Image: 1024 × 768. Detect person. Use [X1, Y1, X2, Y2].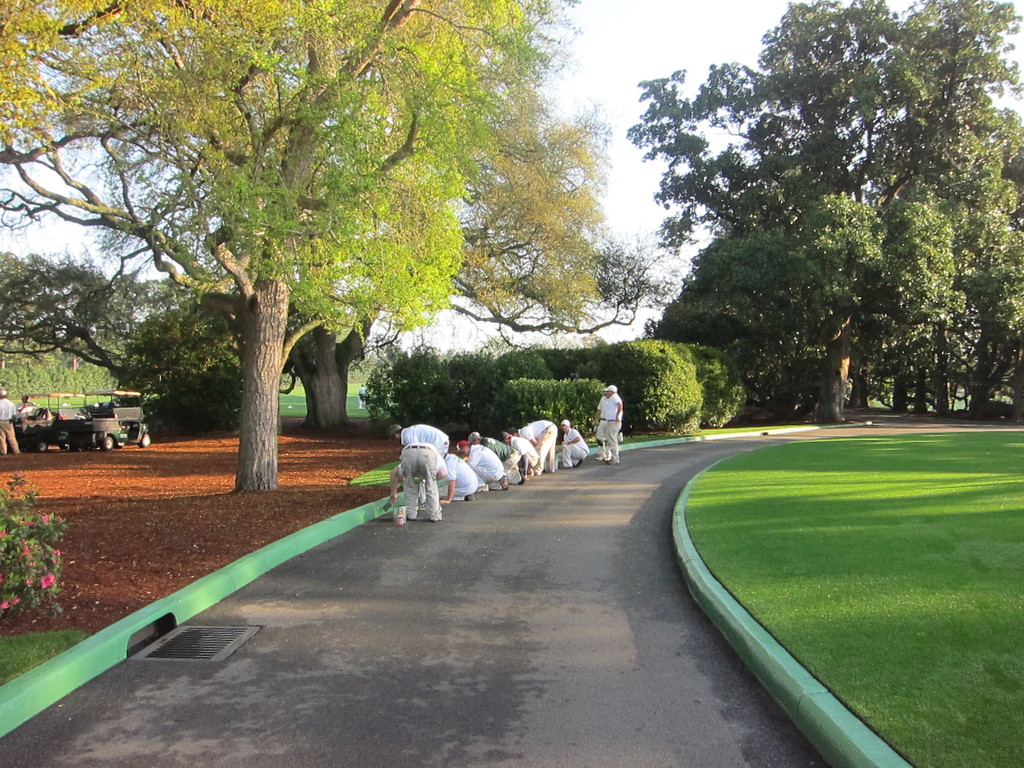
[458, 440, 507, 493].
